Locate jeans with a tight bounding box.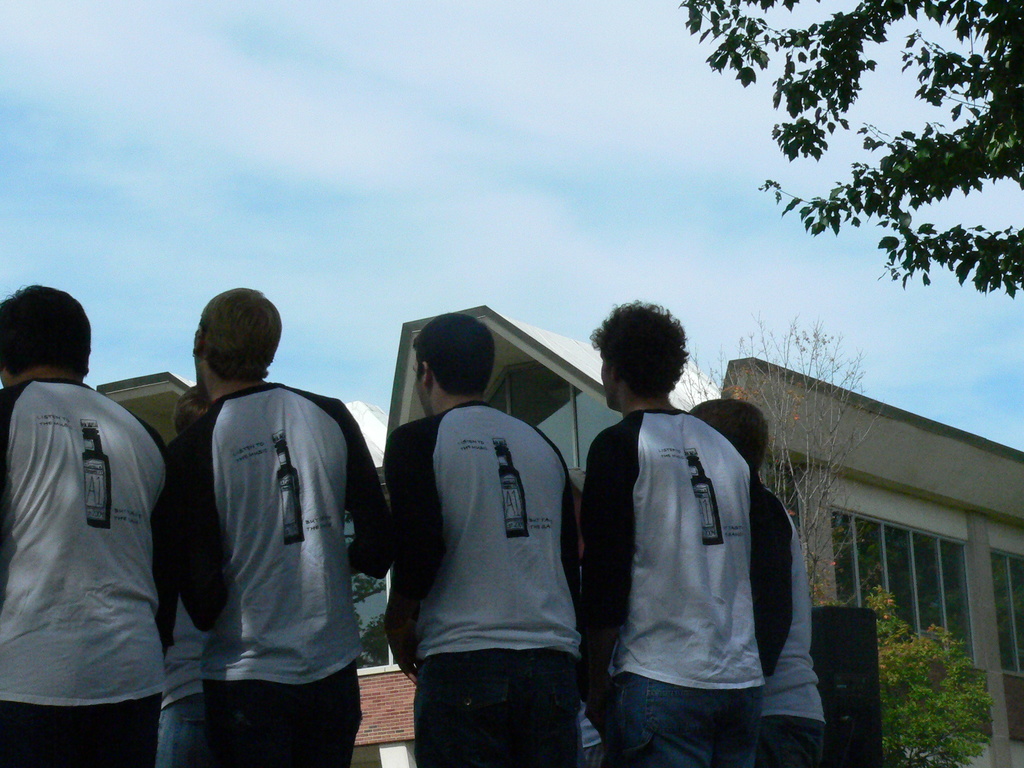
{"x1": 0, "y1": 695, "x2": 151, "y2": 767}.
